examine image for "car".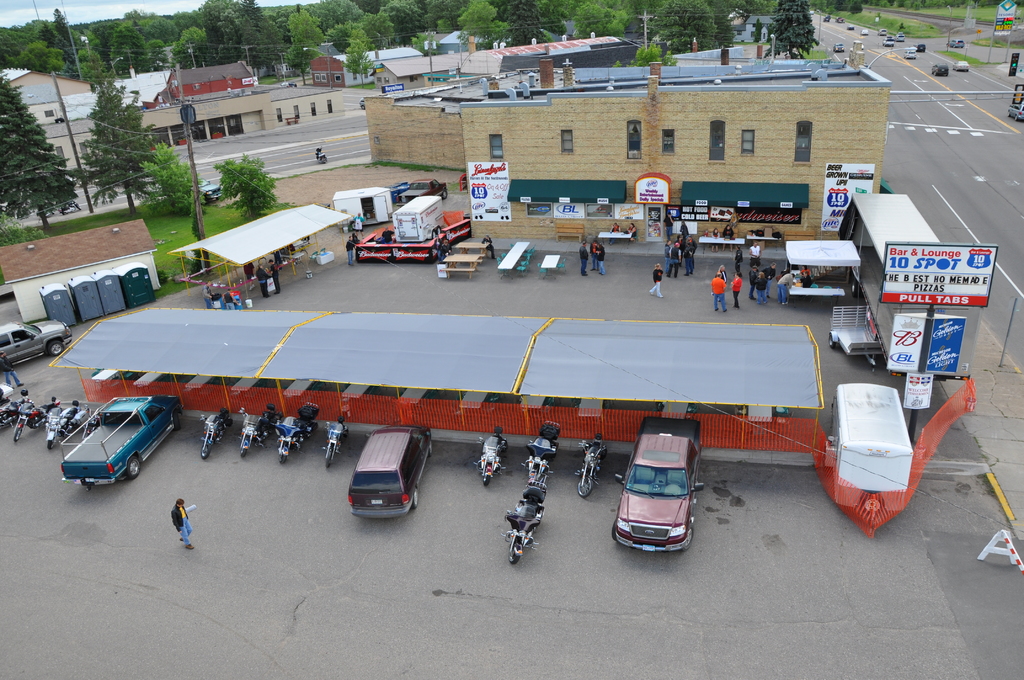
Examination result: <region>0, 321, 68, 360</region>.
